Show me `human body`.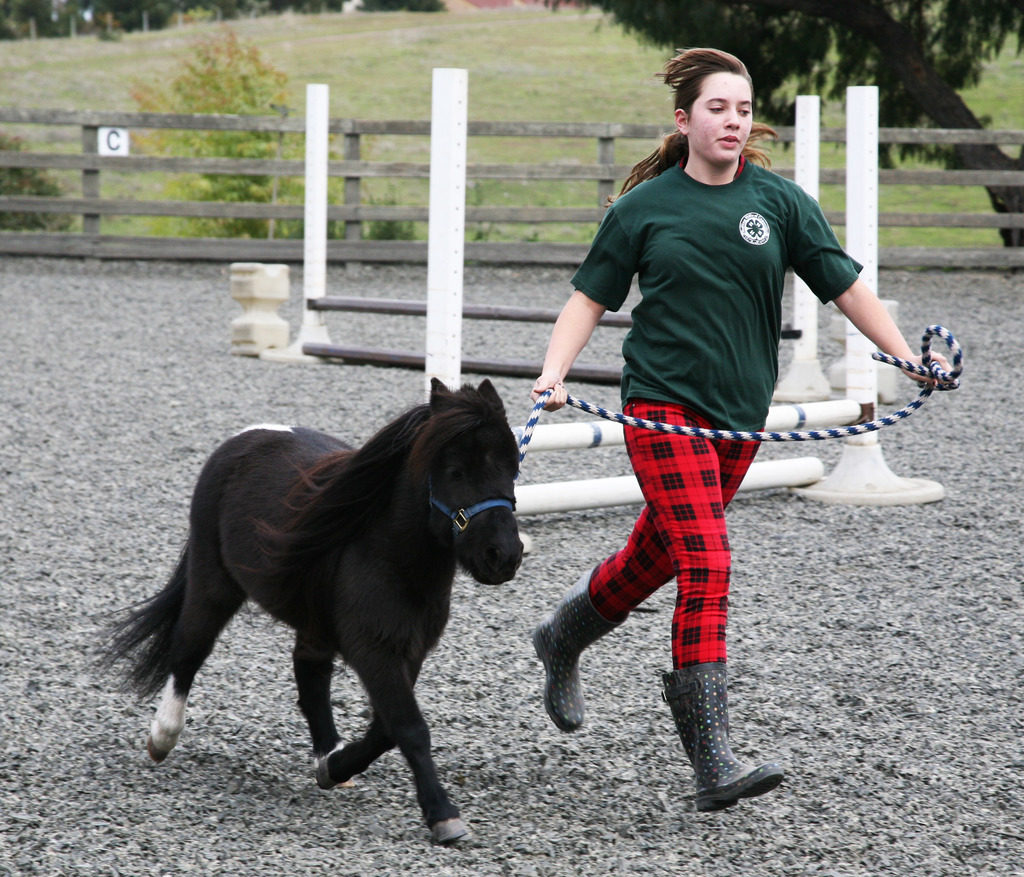
`human body` is here: (x1=520, y1=150, x2=966, y2=809).
